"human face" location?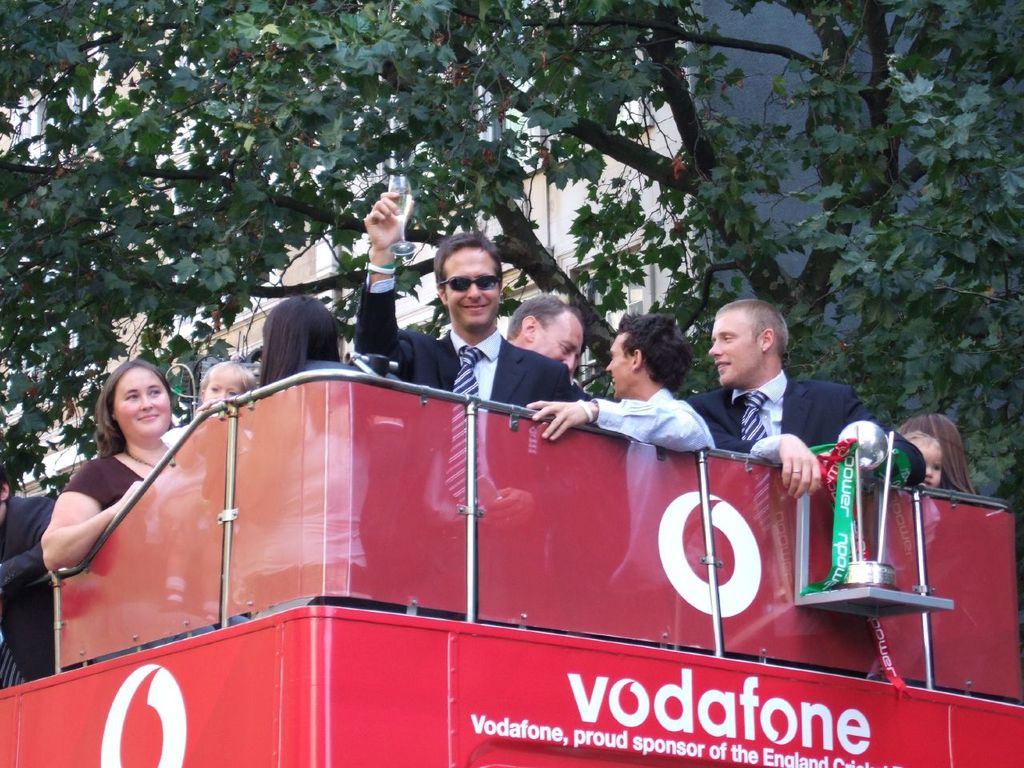
{"x1": 607, "y1": 331, "x2": 631, "y2": 399}
